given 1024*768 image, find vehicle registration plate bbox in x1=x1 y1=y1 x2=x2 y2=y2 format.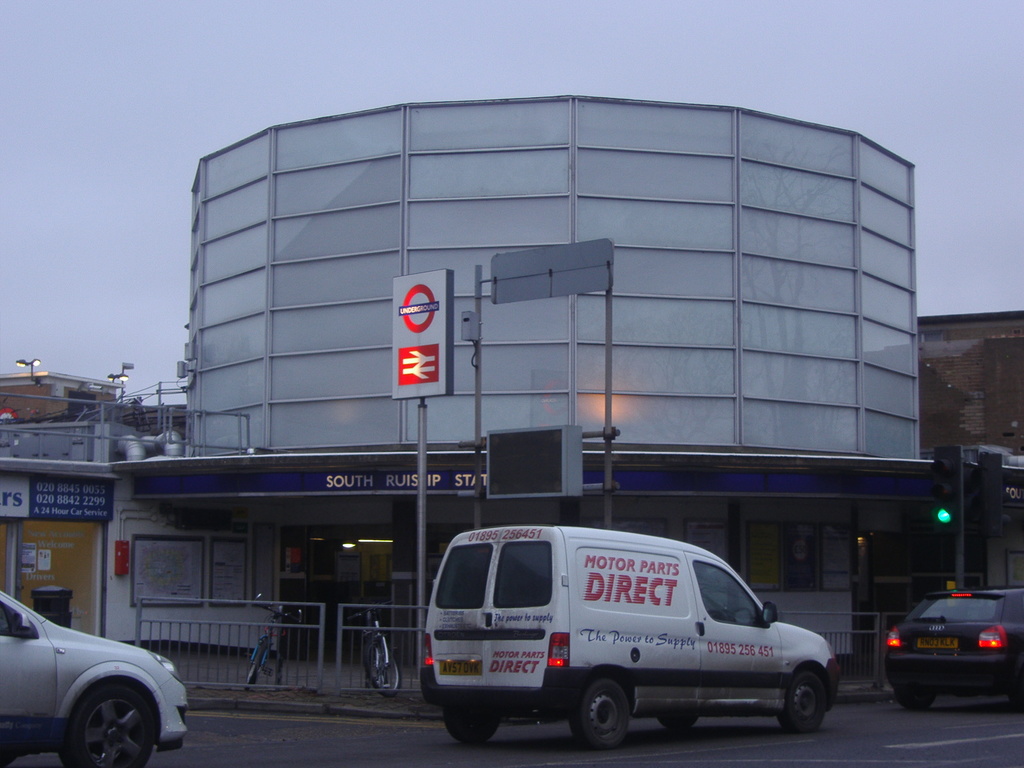
x1=915 y1=633 x2=961 y2=651.
